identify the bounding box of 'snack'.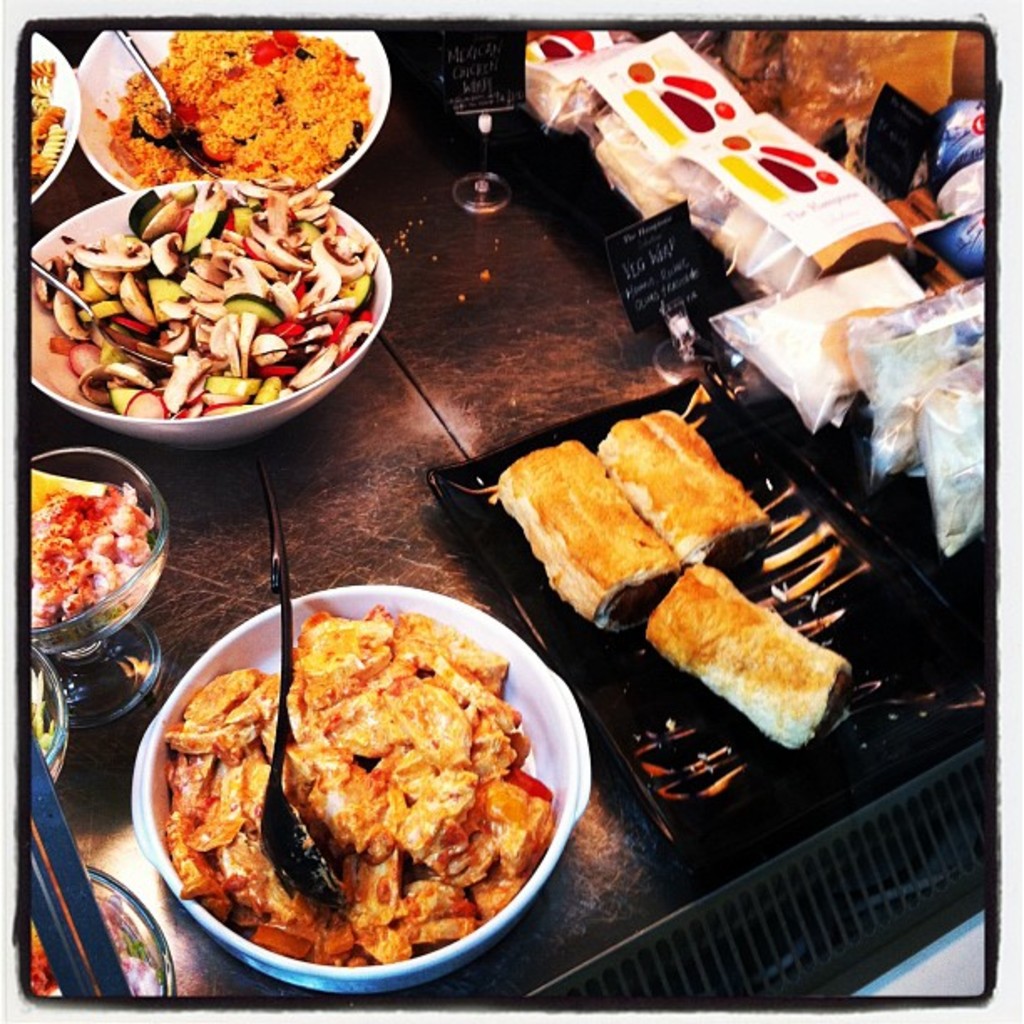
box(597, 410, 776, 561).
